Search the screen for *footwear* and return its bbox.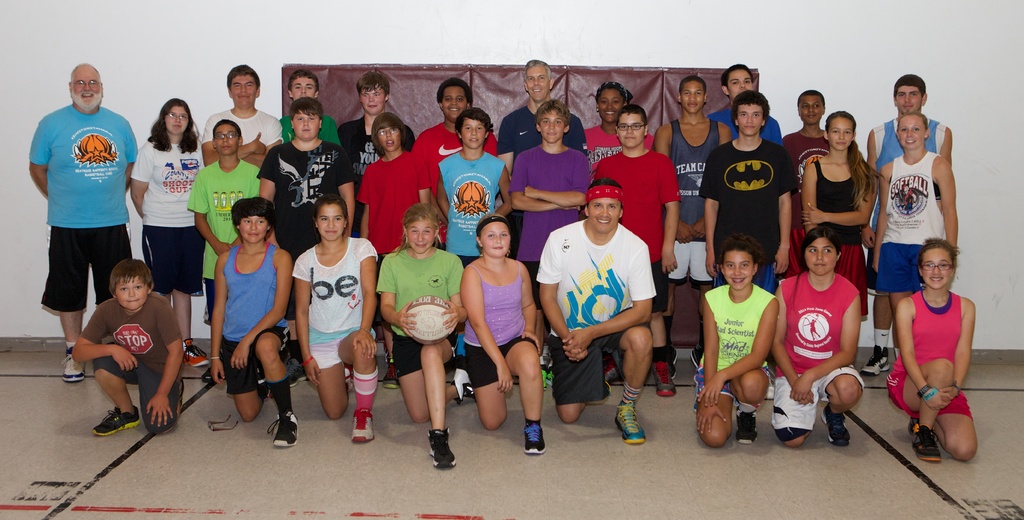
Found: (x1=764, y1=369, x2=776, y2=399).
